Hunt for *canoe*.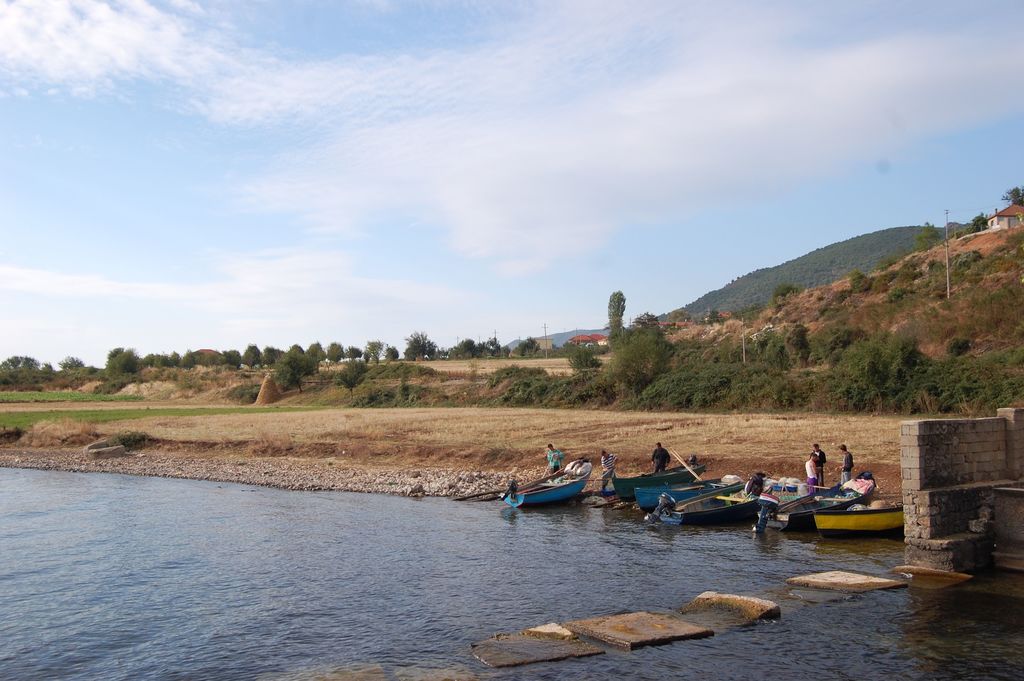
Hunted down at Rect(609, 461, 707, 504).
